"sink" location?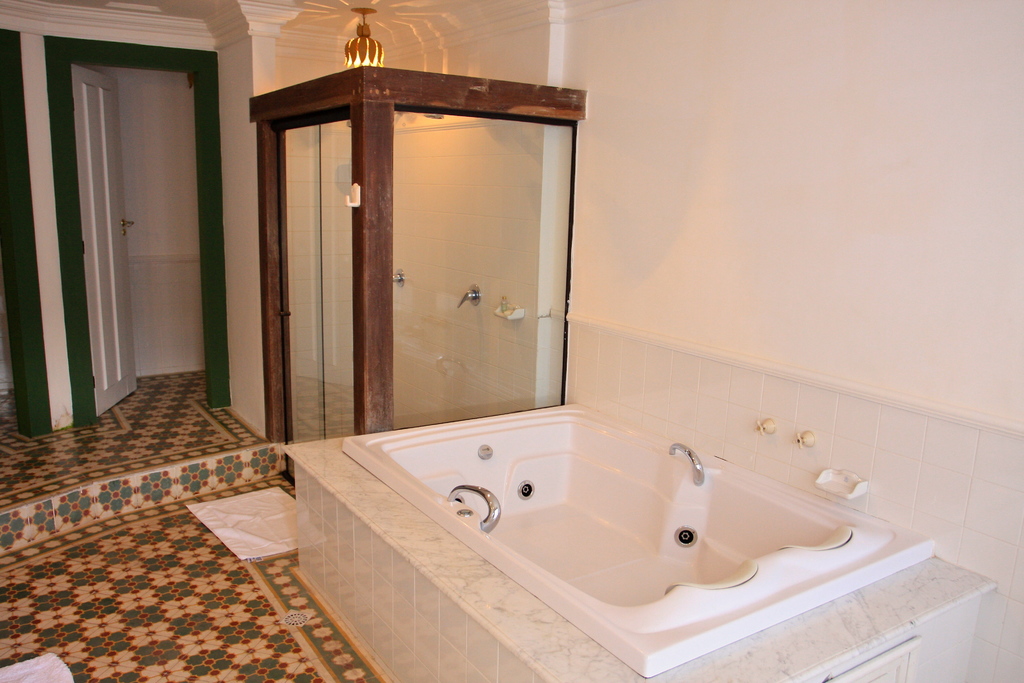
BBox(271, 373, 940, 659)
